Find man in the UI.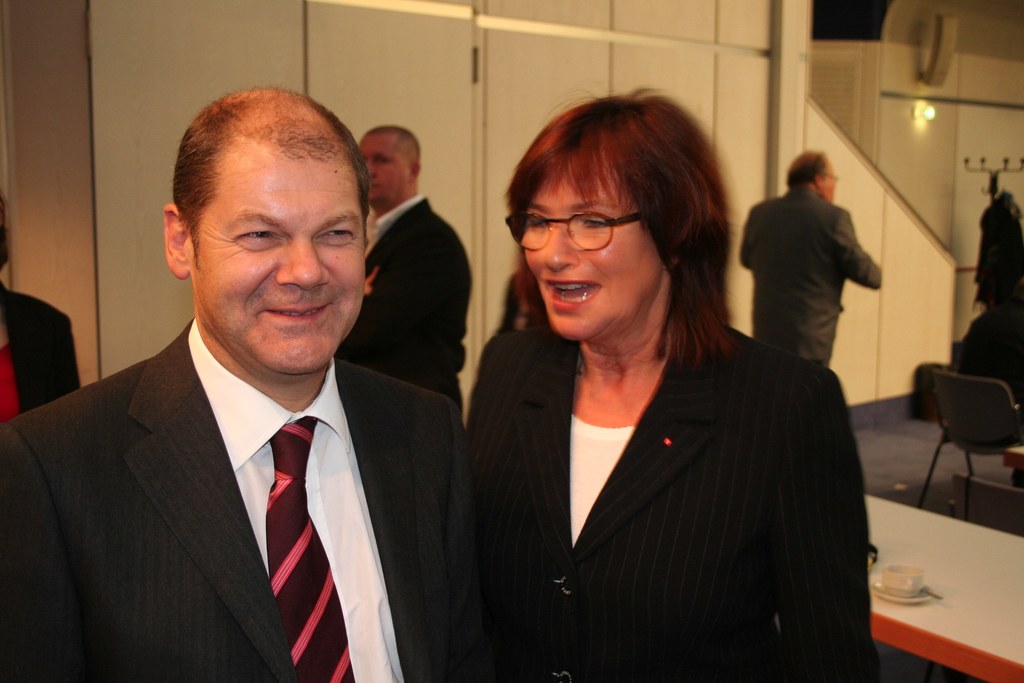
UI element at 19, 89, 490, 681.
